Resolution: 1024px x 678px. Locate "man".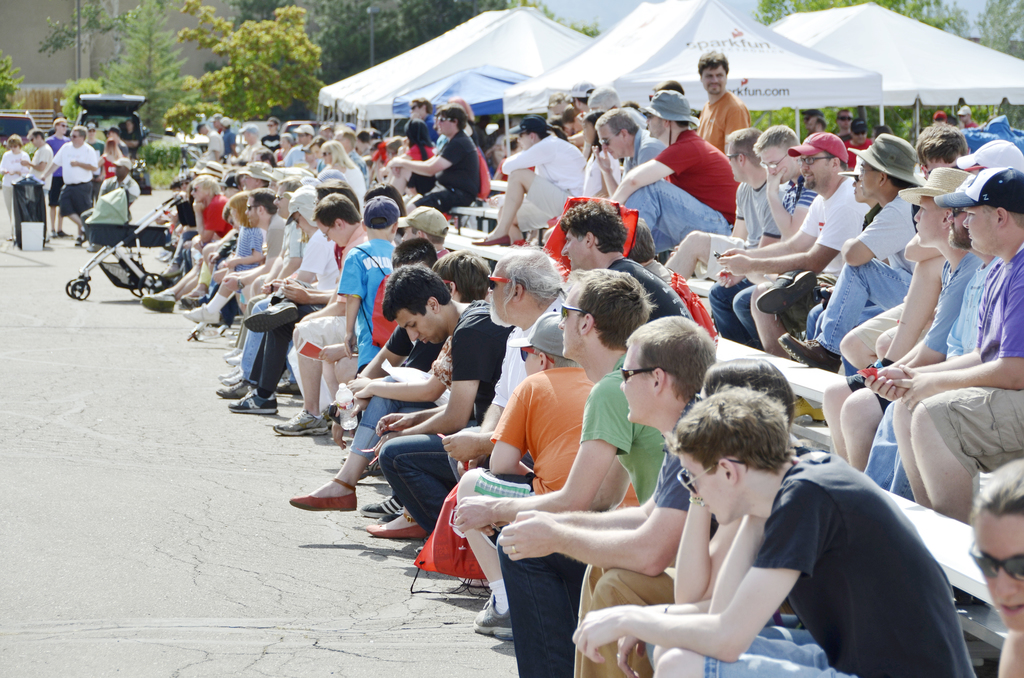
bbox=[84, 119, 105, 206].
